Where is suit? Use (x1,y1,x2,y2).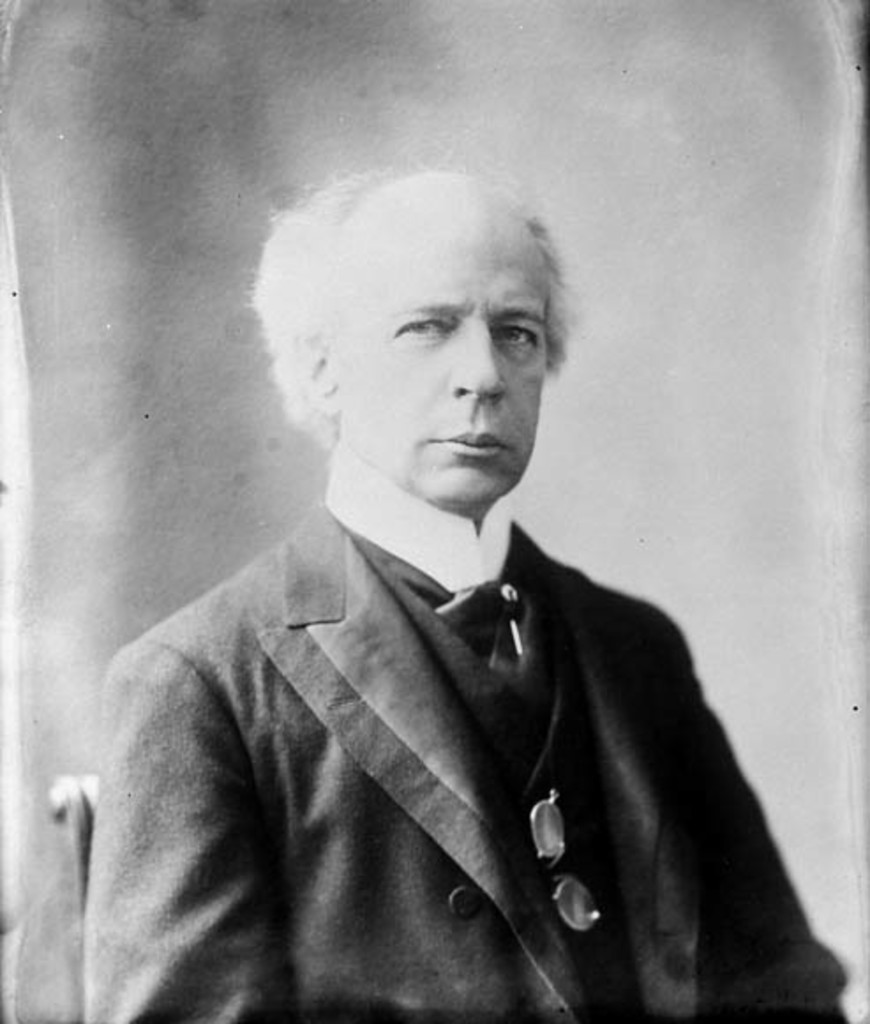
(35,411,814,992).
